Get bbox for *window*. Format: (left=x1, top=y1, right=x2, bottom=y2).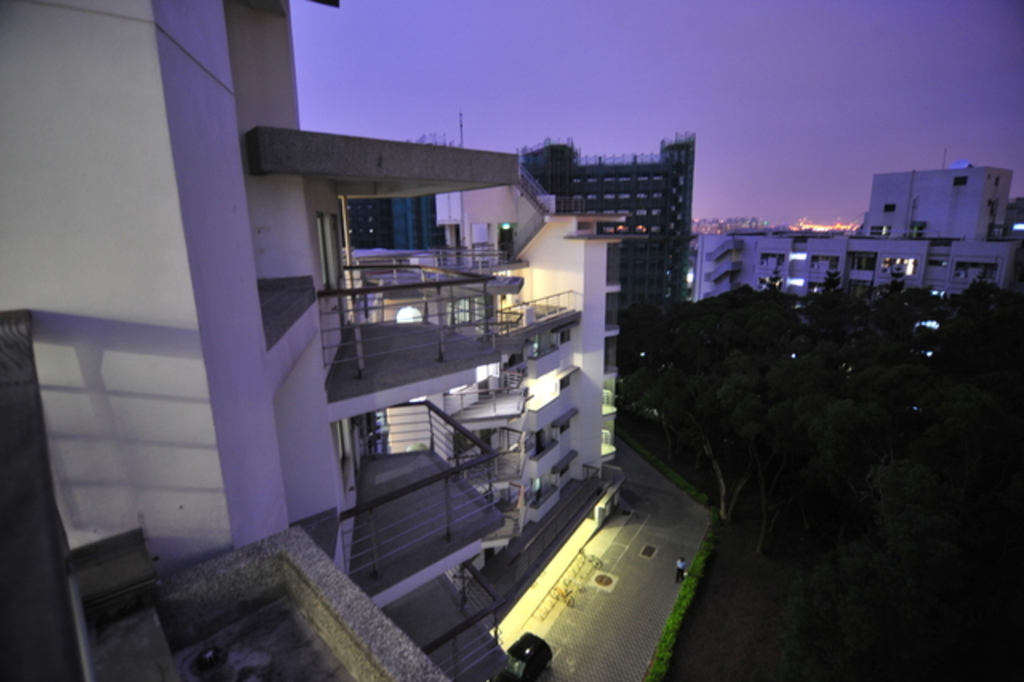
(left=328, top=191, right=424, bottom=256).
